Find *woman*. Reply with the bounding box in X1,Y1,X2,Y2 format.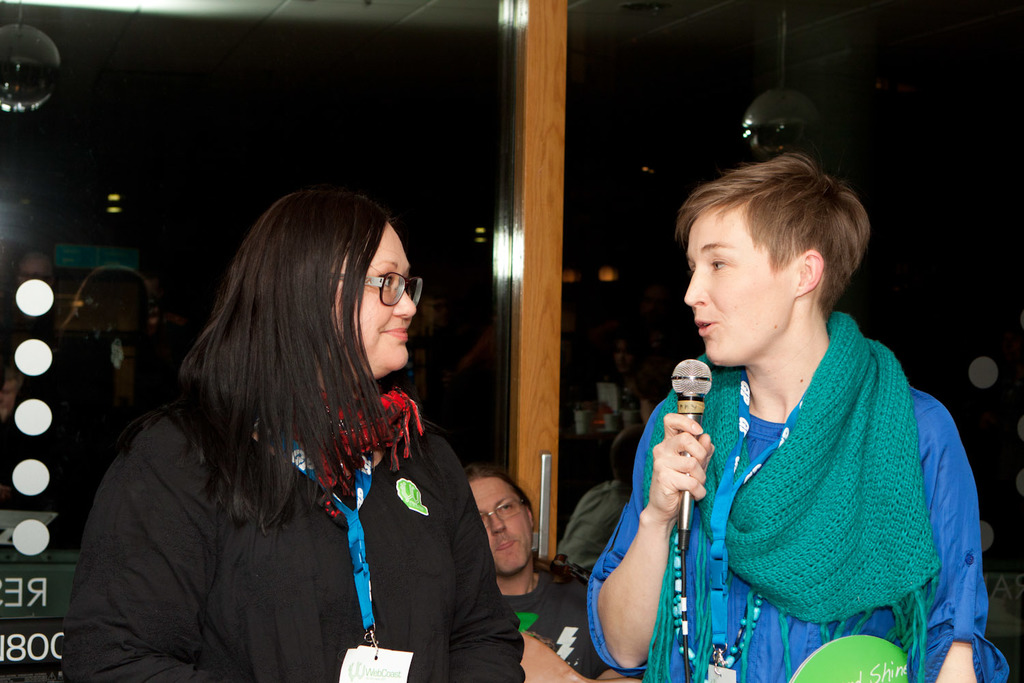
588,152,1012,682.
